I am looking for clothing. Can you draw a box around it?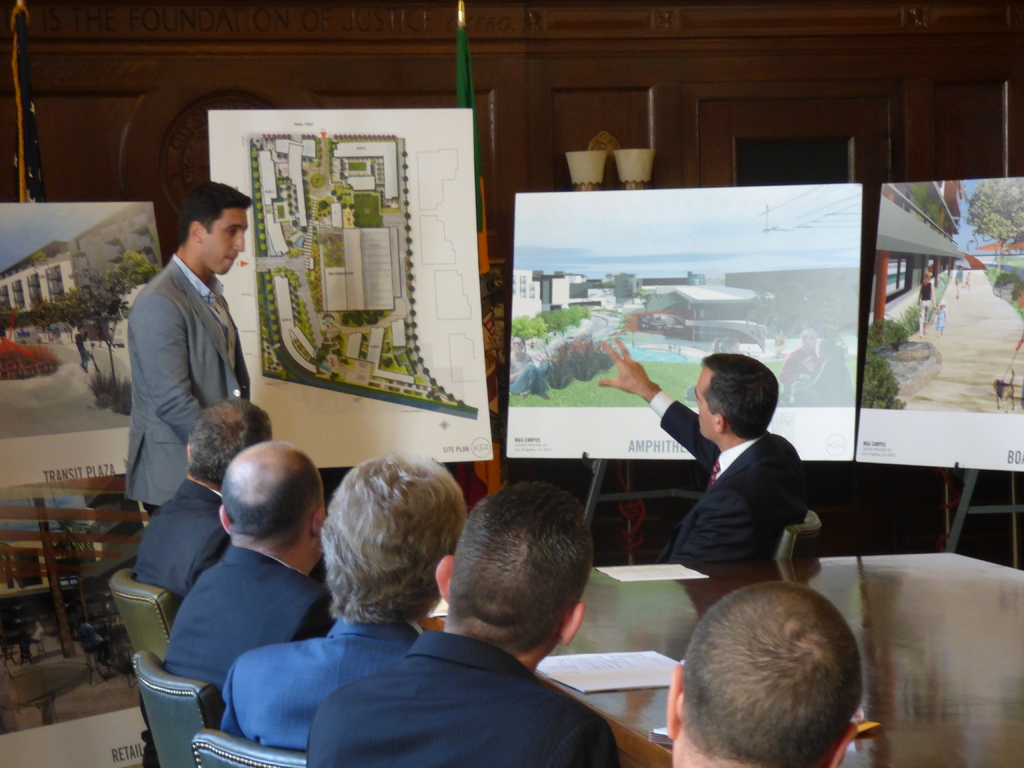
Sure, the bounding box is region(138, 480, 223, 599).
